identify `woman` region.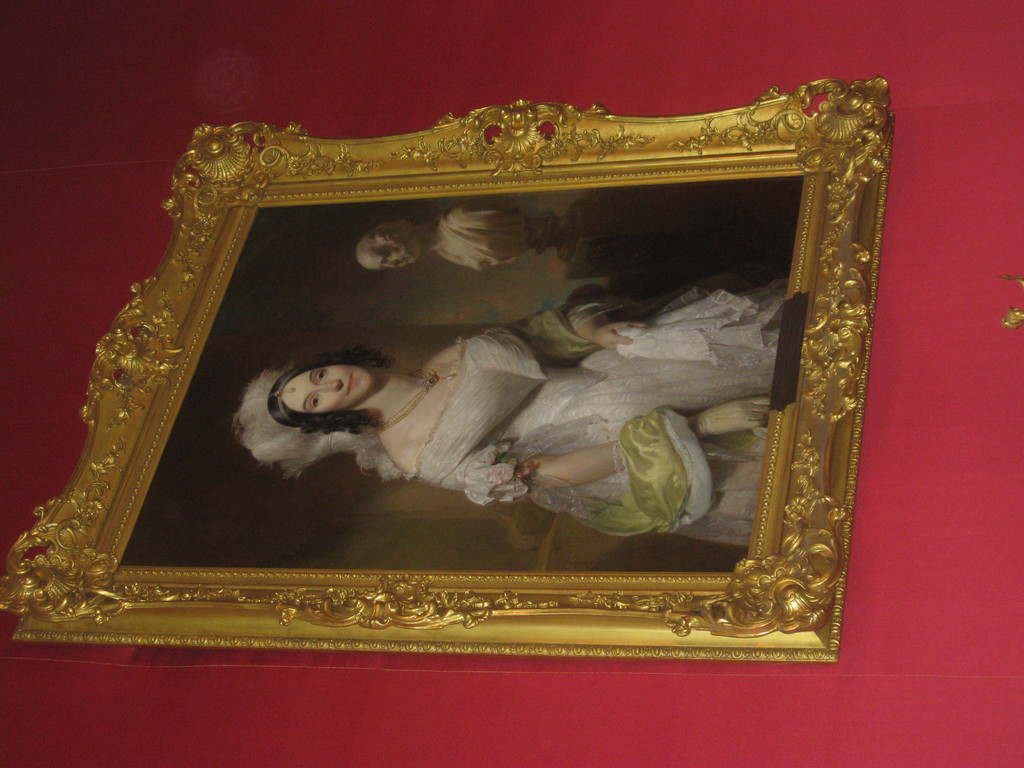
Region: <region>235, 281, 770, 541</region>.
